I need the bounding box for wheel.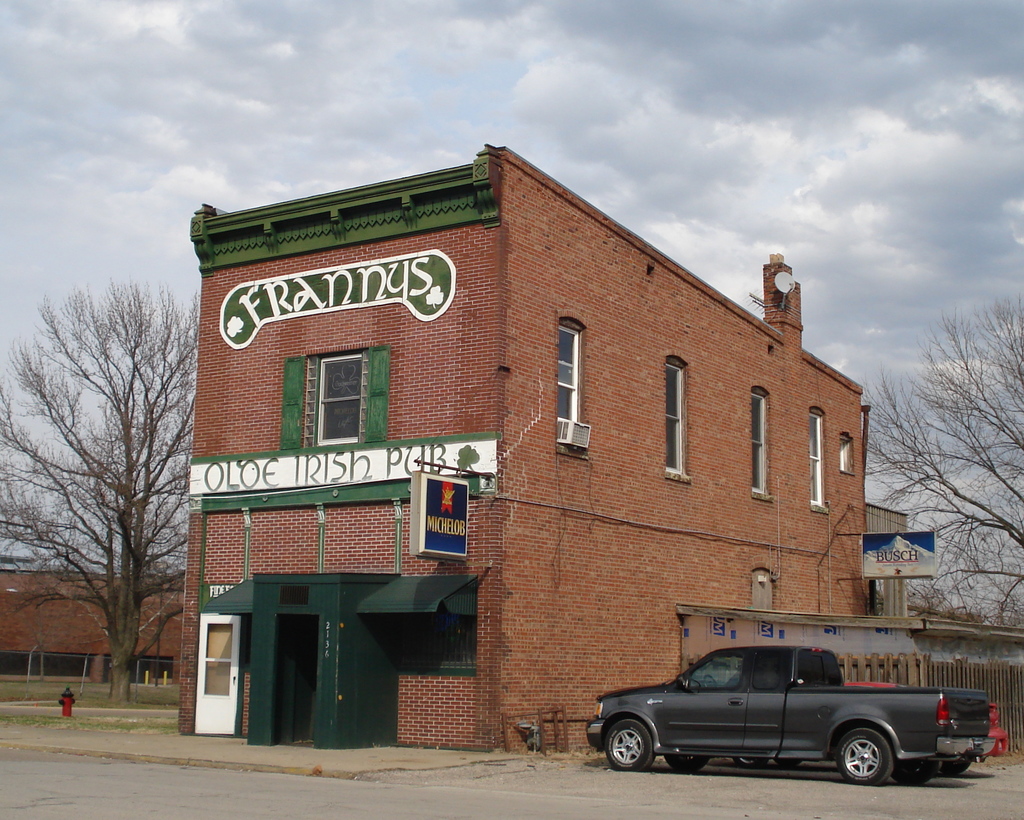
Here it is: l=664, t=751, r=707, b=771.
